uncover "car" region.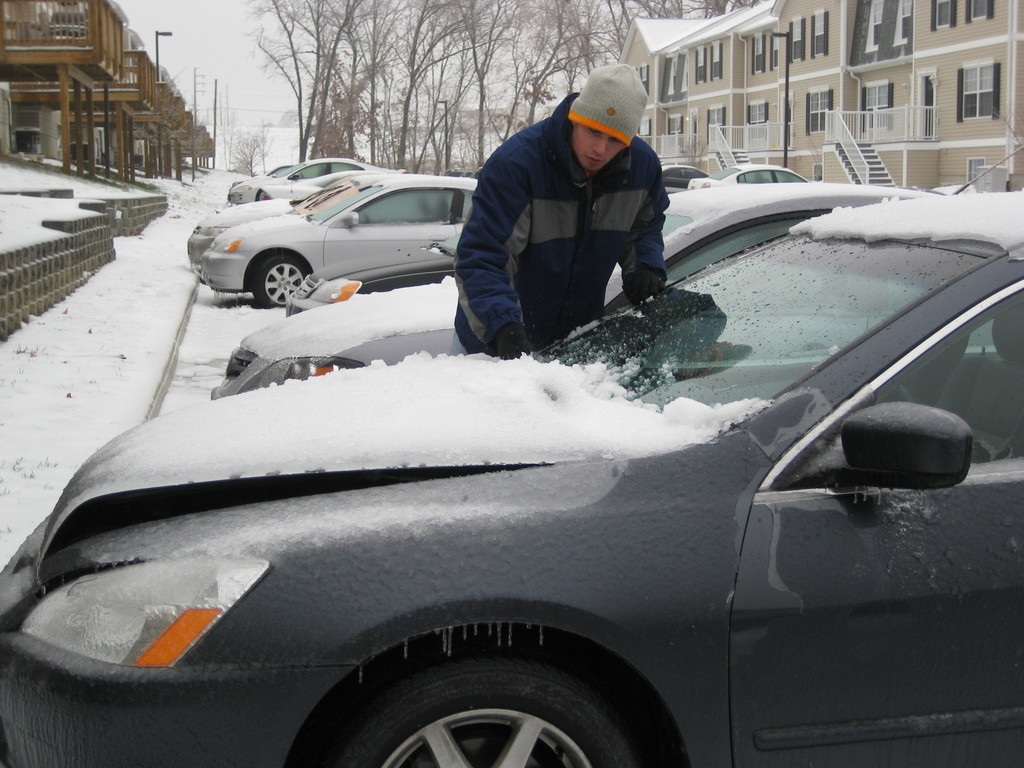
Uncovered: (660,164,707,192).
